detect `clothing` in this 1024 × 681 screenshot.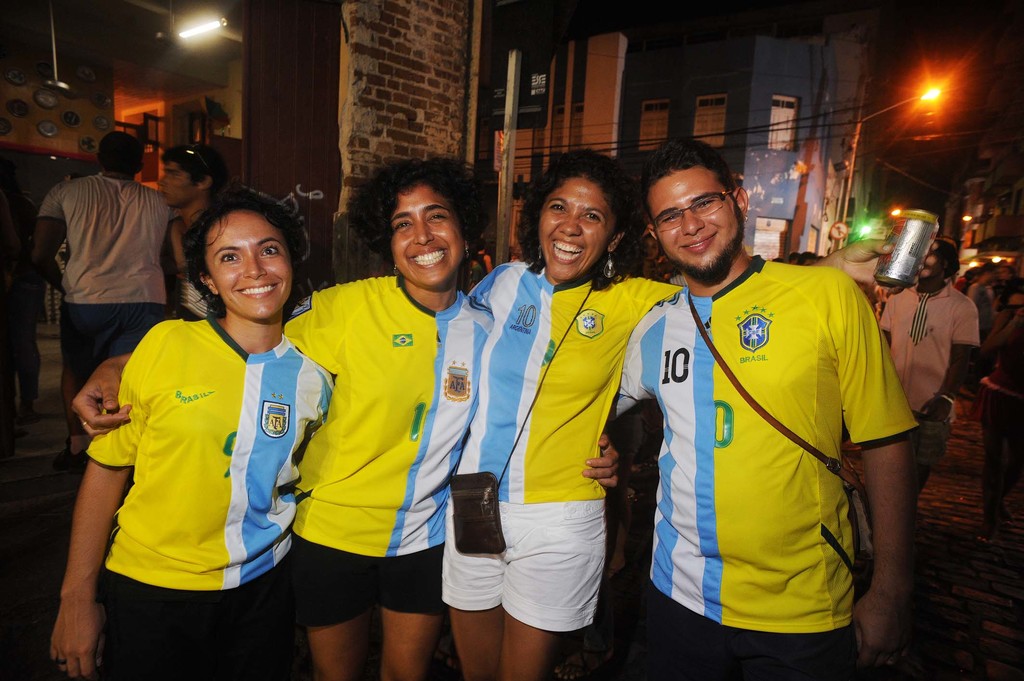
Detection: 888, 284, 984, 449.
